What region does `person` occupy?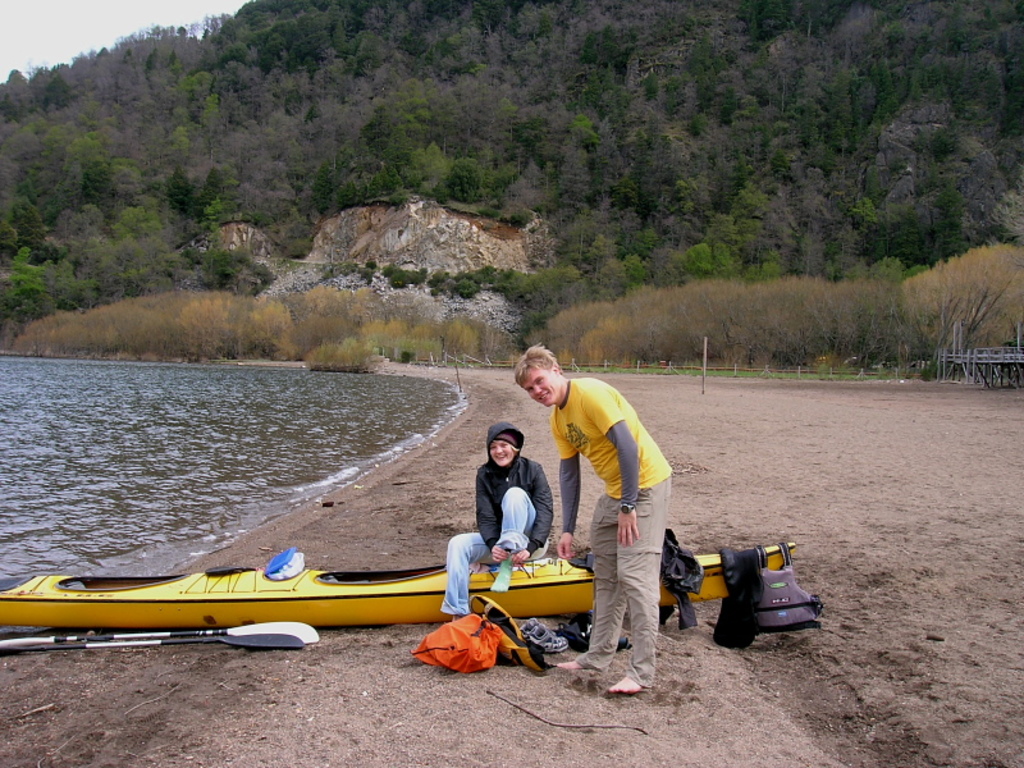
locate(536, 352, 672, 662).
